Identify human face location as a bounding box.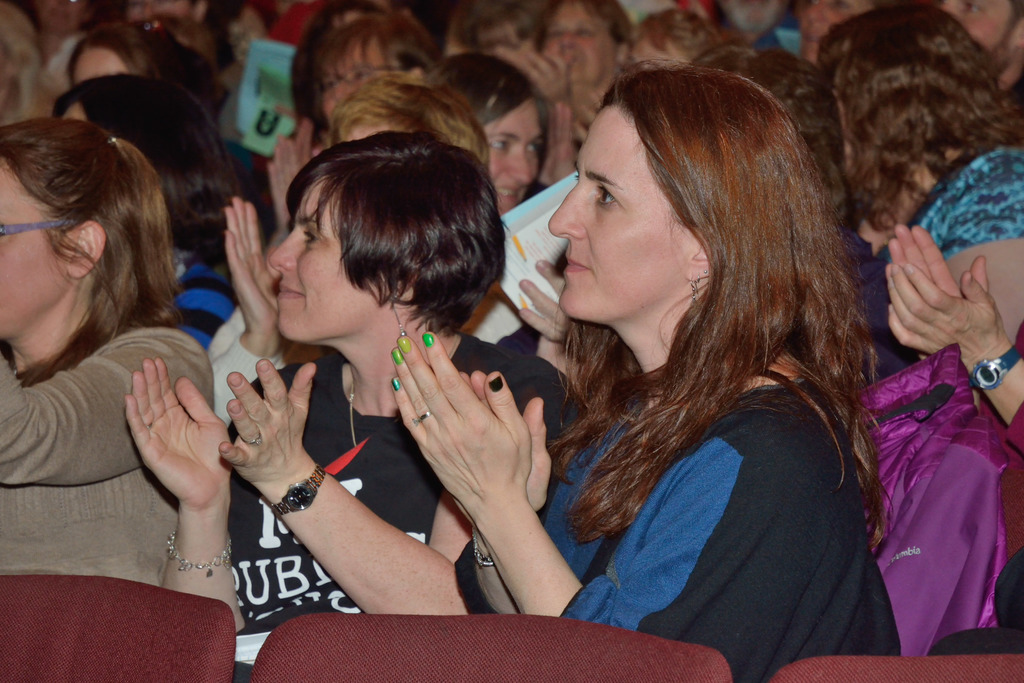
[left=541, top=0, right=616, bottom=81].
